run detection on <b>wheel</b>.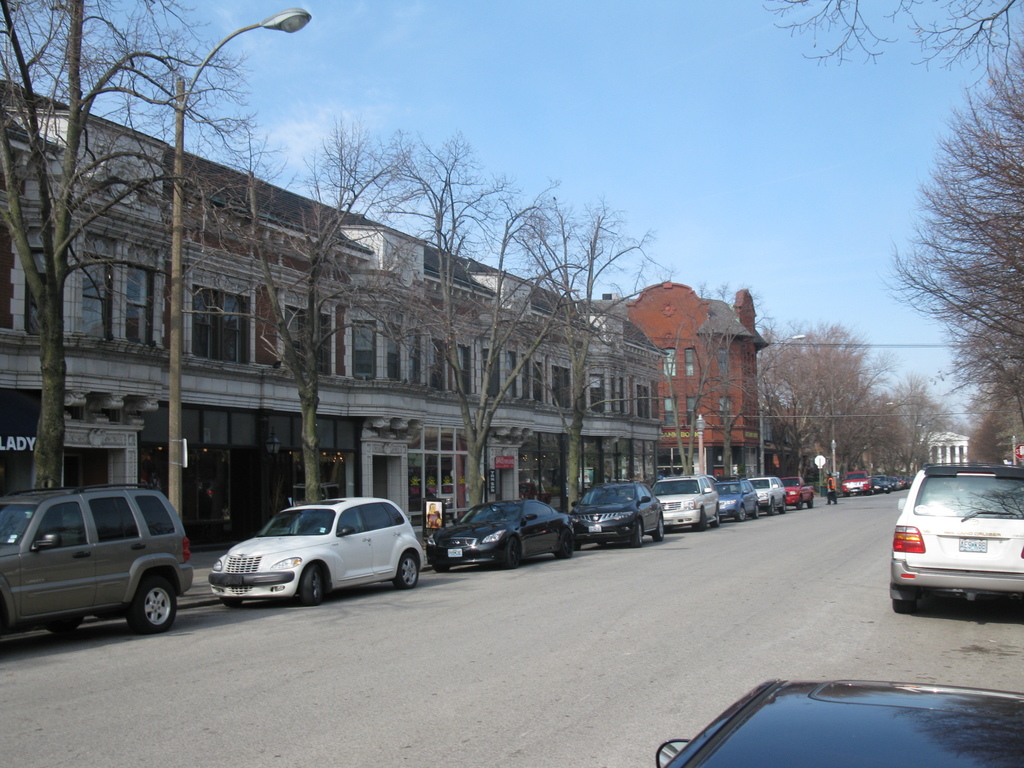
Result: {"x1": 699, "y1": 506, "x2": 707, "y2": 529}.
